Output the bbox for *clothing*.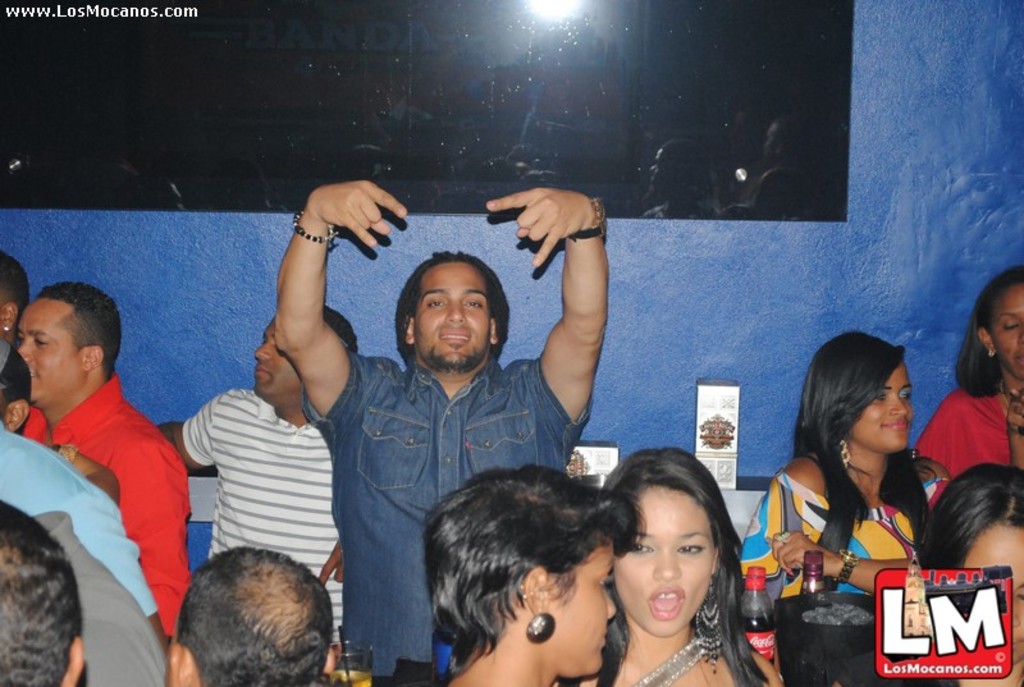
(x1=914, y1=384, x2=1009, y2=485).
